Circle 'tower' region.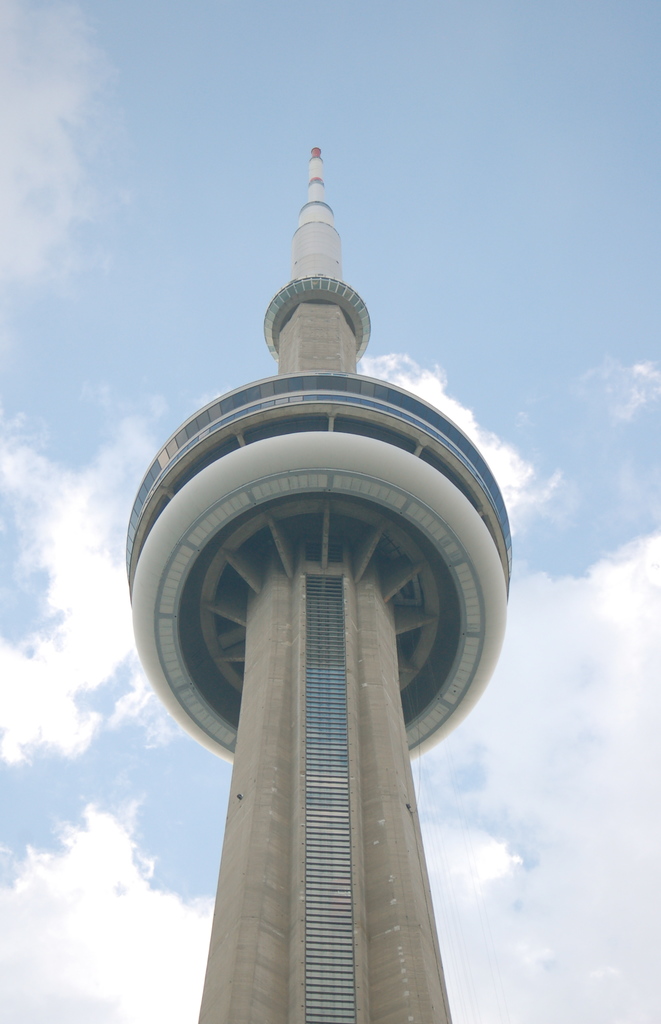
Region: [126,154,513,973].
